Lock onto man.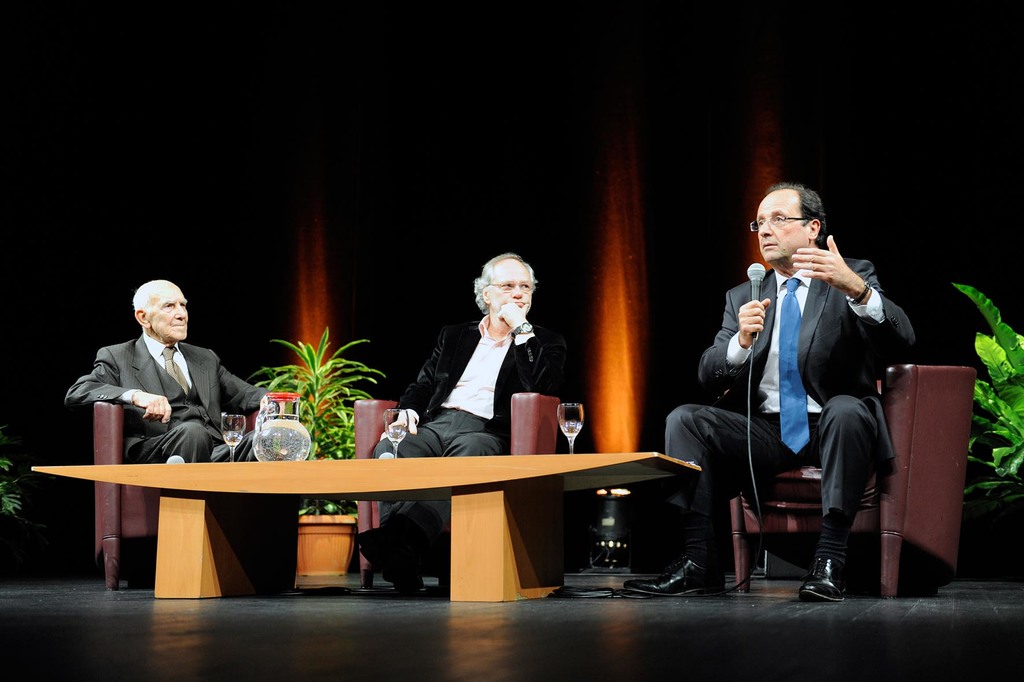
Locked: {"left": 354, "top": 249, "right": 570, "bottom": 601}.
